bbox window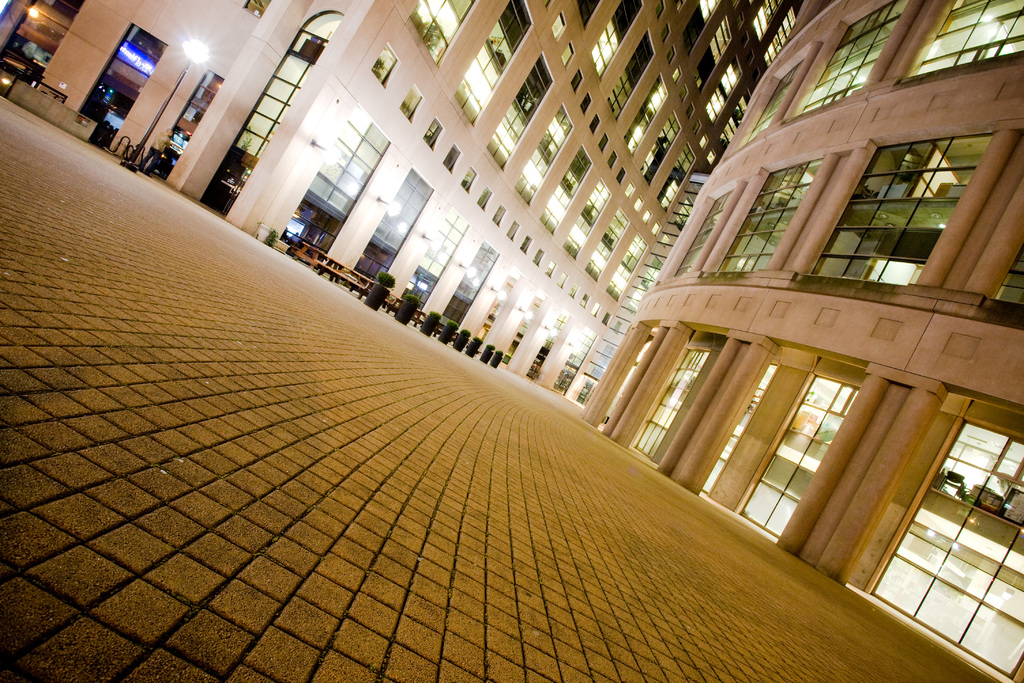
l=750, t=0, r=780, b=52
